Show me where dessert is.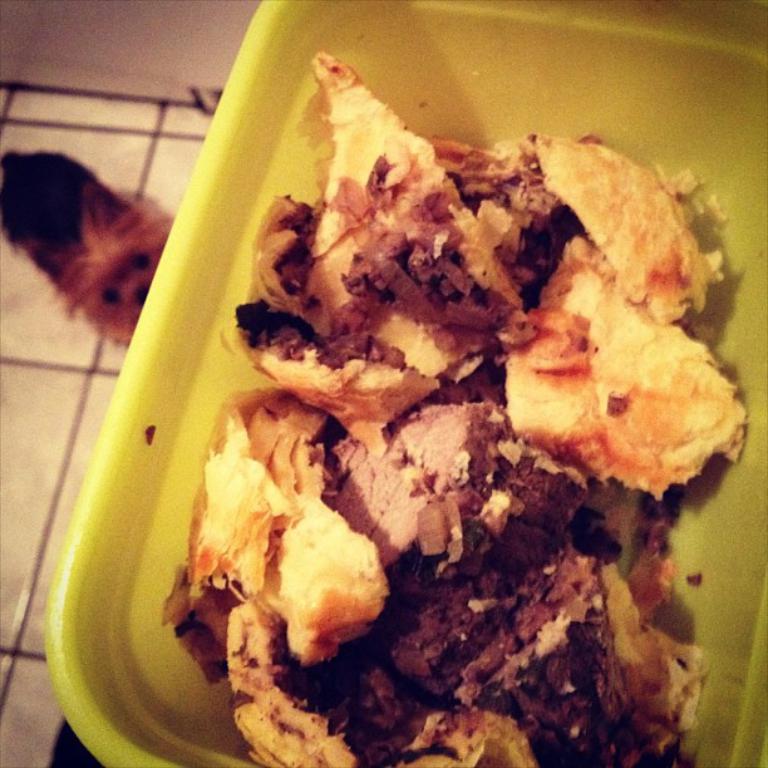
dessert is at bbox(164, 51, 750, 767).
